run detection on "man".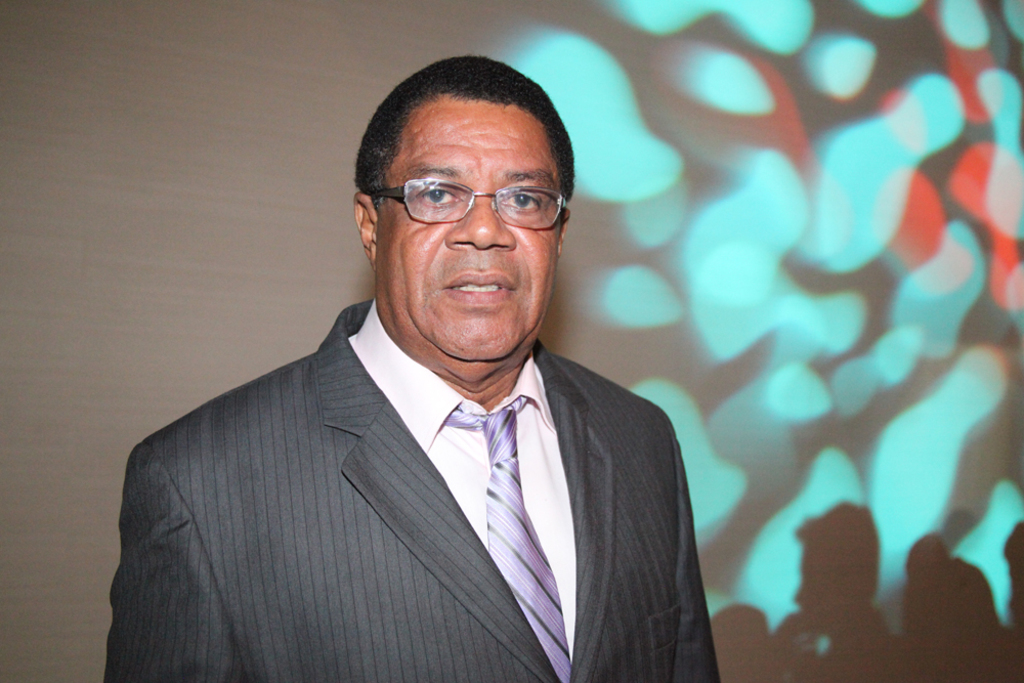
Result: region(98, 47, 722, 682).
